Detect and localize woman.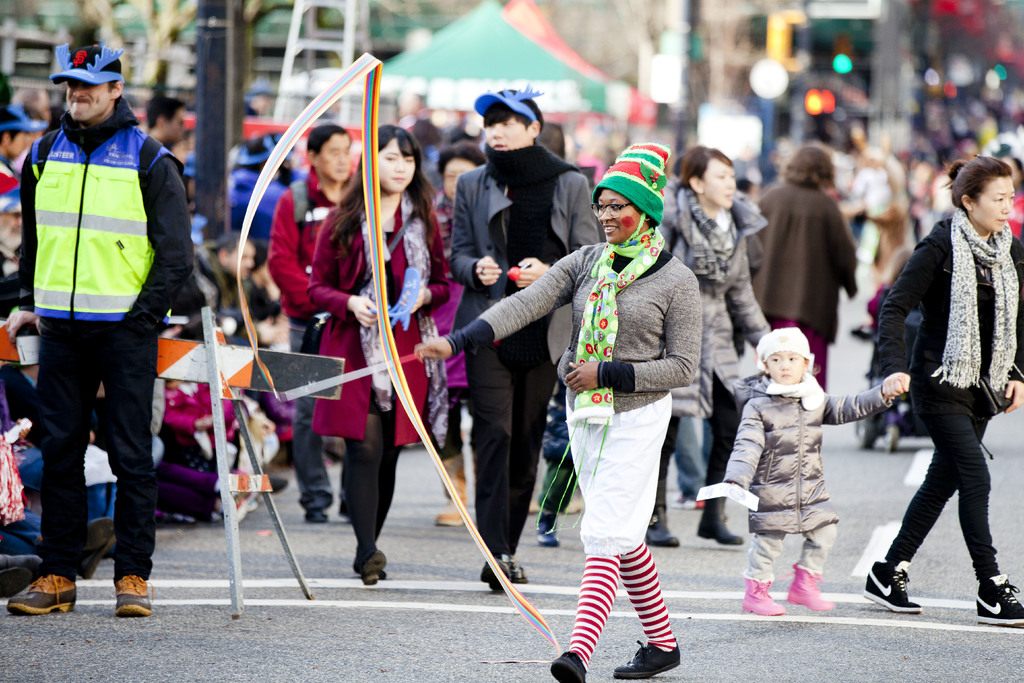
Localized at 861, 142, 1022, 644.
